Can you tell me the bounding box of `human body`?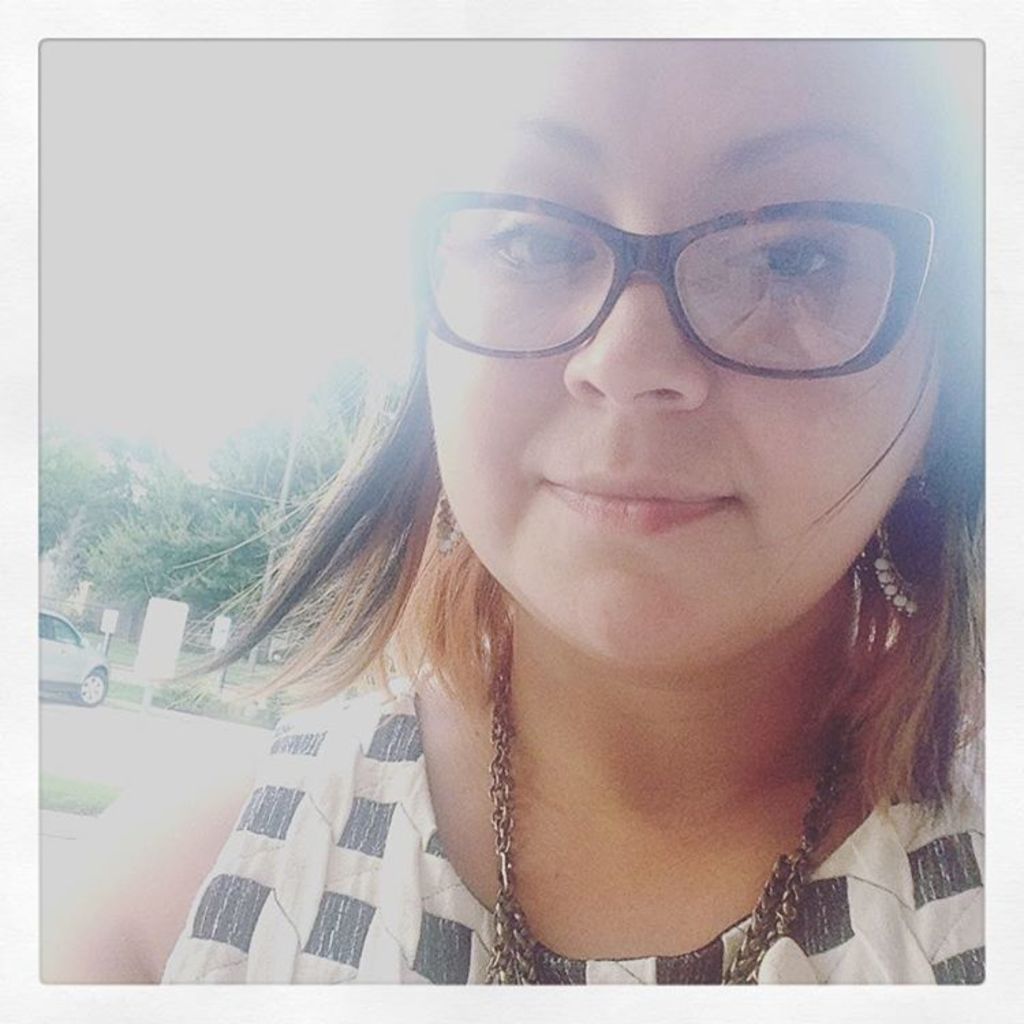
[left=108, top=91, right=1023, bottom=1016].
